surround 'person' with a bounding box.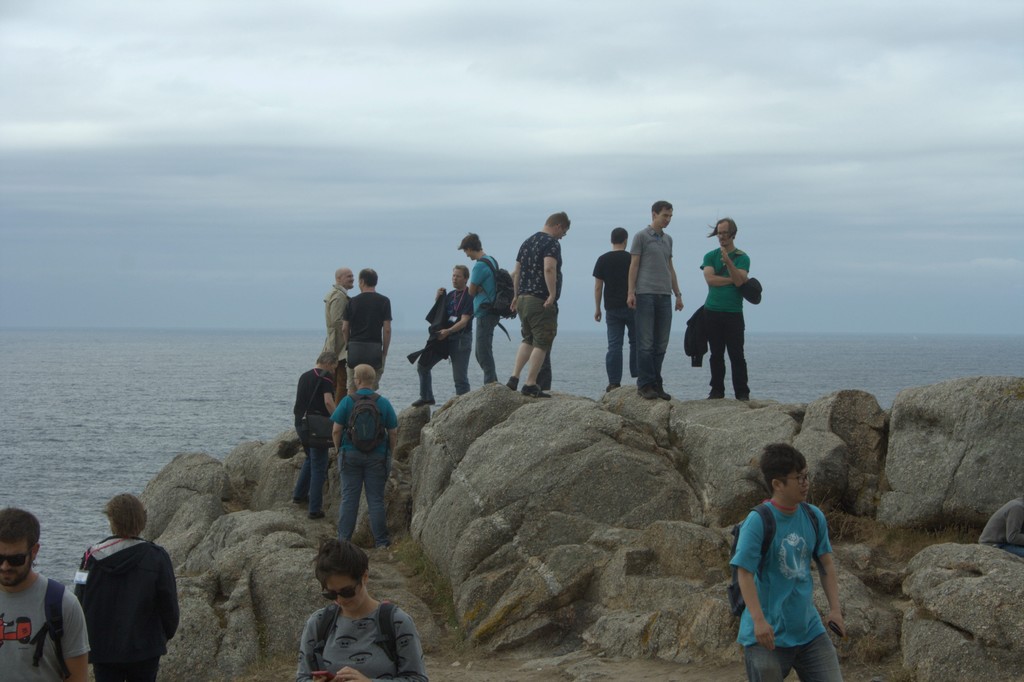
729,444,846,681.
